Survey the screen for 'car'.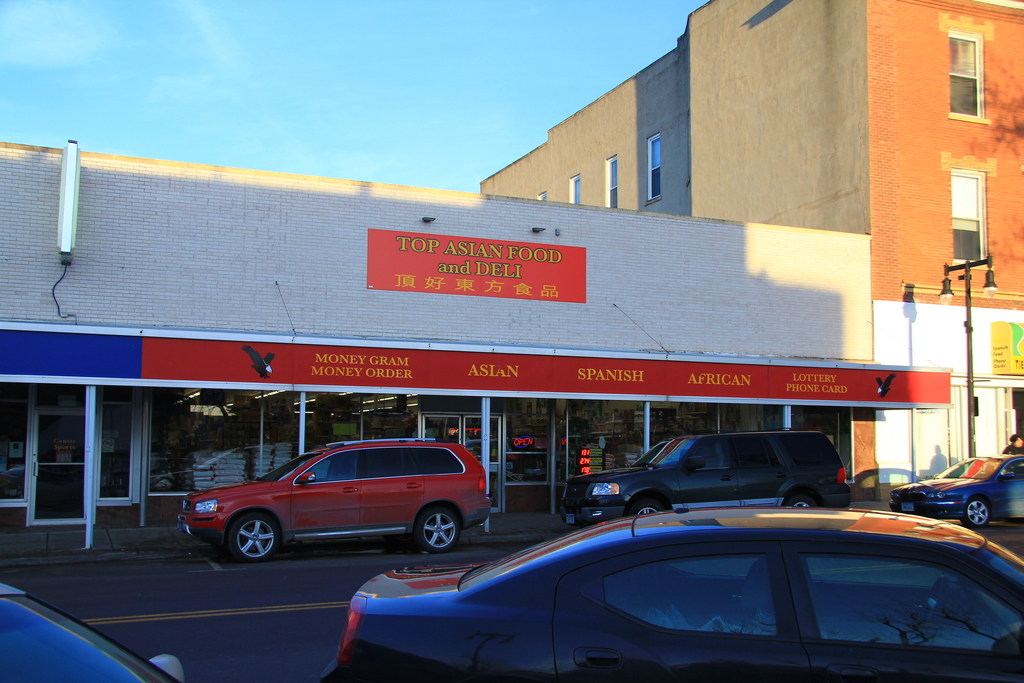
Survey found: (0, 580, 185, 682).
